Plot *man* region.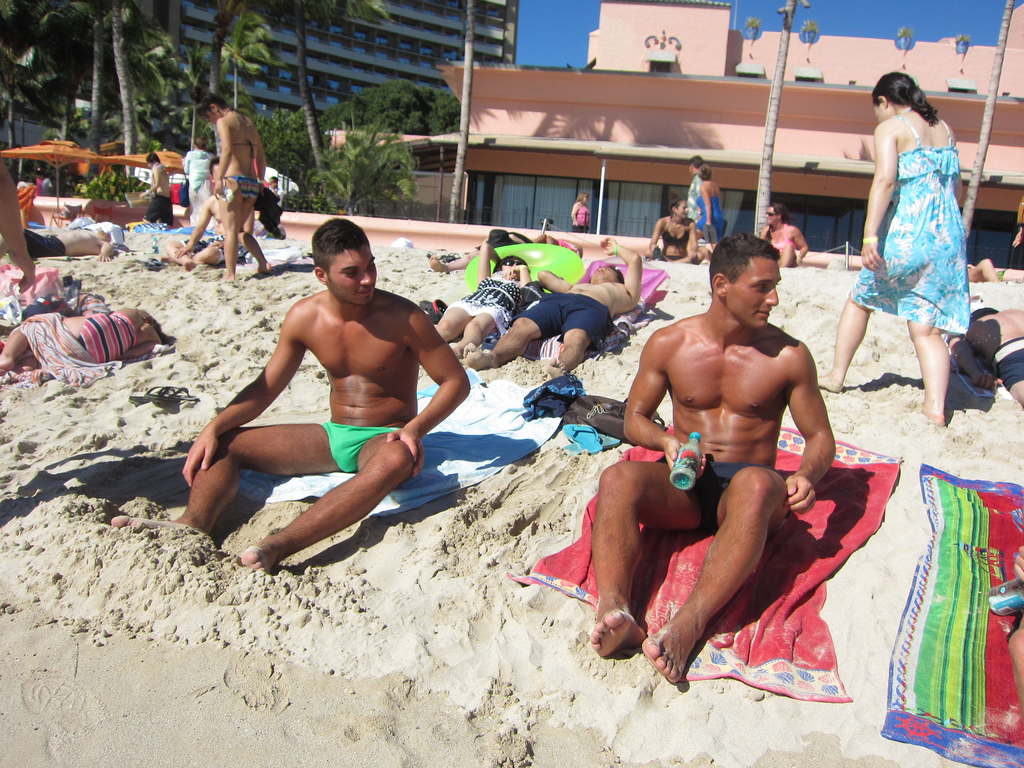
Plotted at <bbox>682, 155, 700, 224</bbox>.
